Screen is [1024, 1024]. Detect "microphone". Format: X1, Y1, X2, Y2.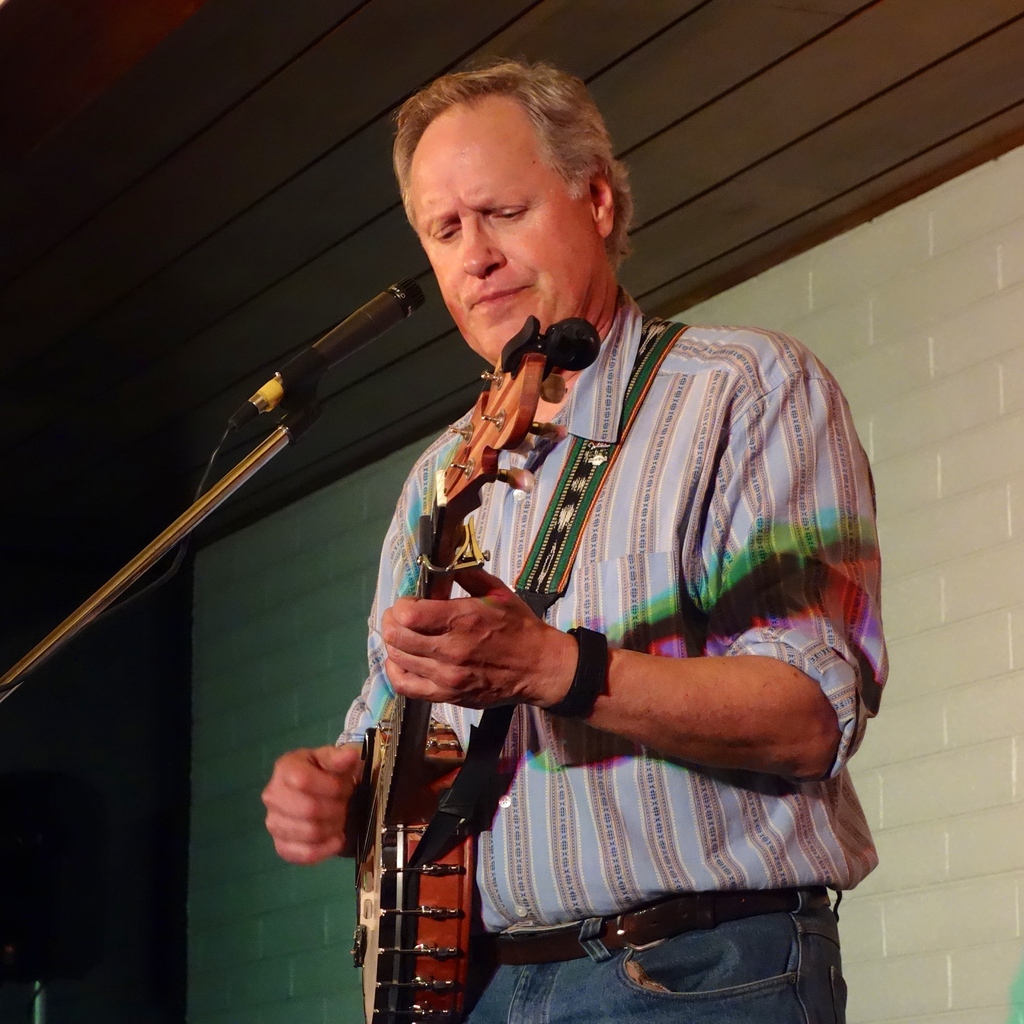
316, 276, 425, 367.
